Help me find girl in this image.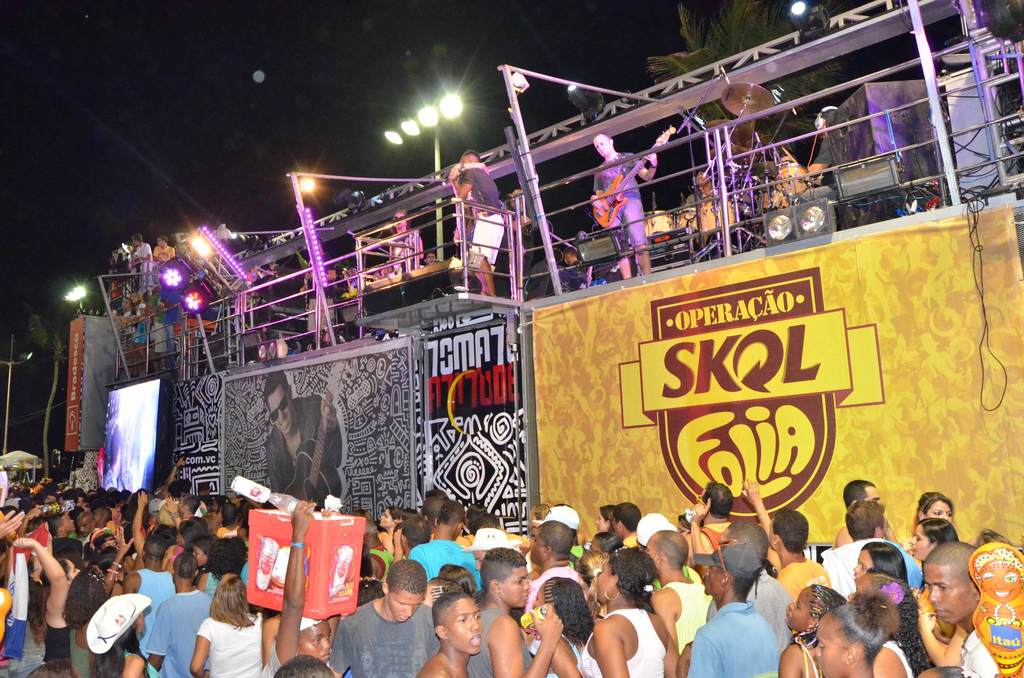
Found it: bbox=[90, 613, 163, 677].
